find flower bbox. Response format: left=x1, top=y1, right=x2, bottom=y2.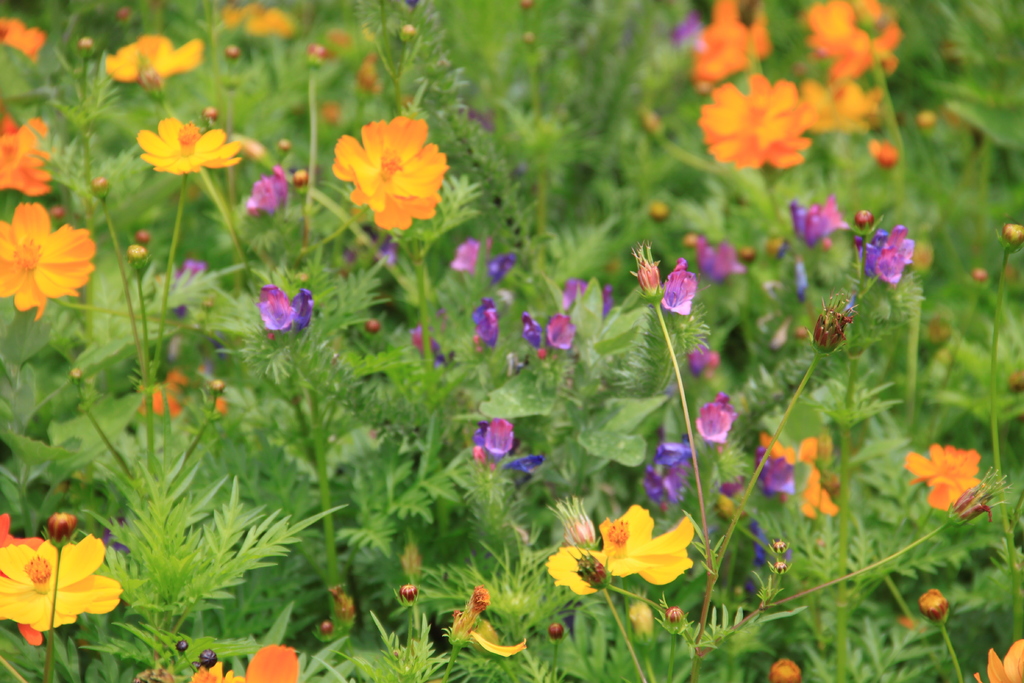
left=0, top=197, right=98, bottom=317.
